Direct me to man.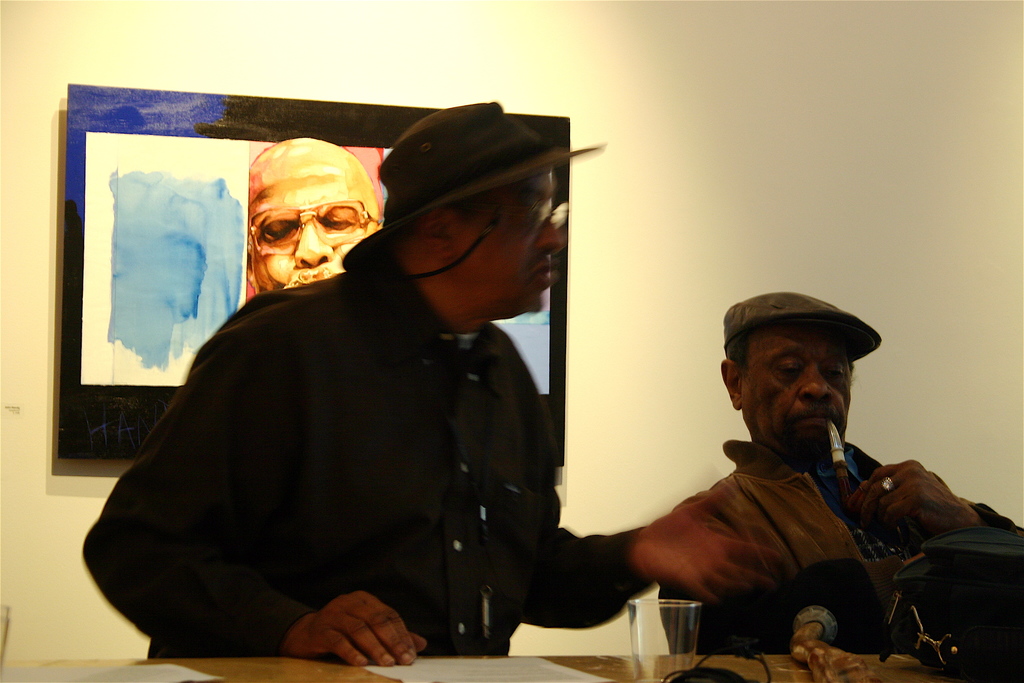
Direction: (668, 293, 1023, 656).
